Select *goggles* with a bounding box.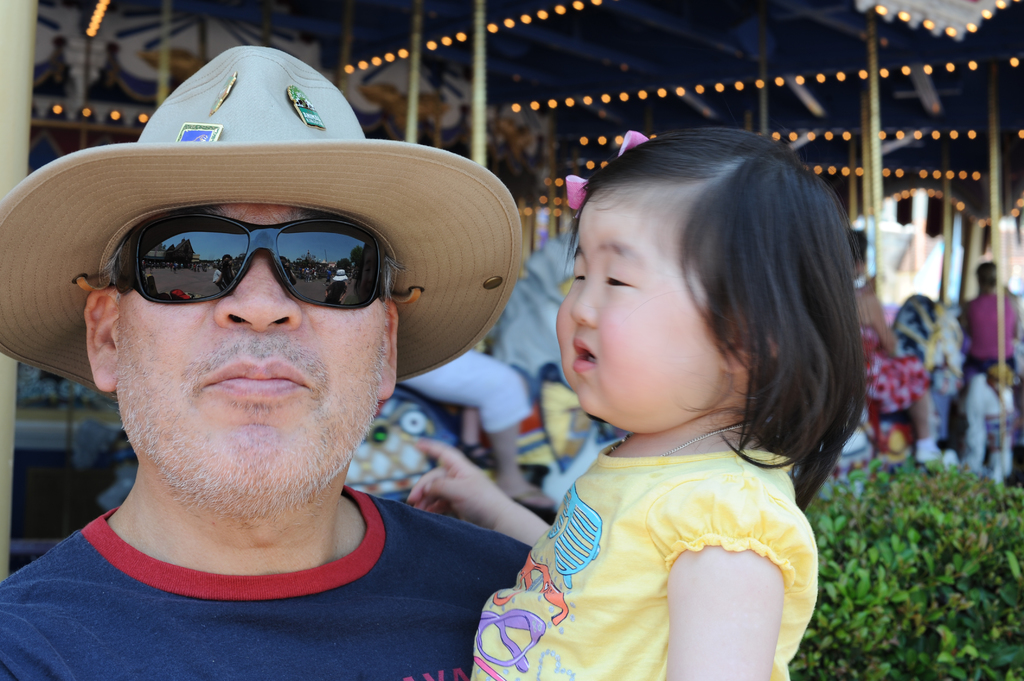
[left=84, top=207, right=429, bottom=317].
